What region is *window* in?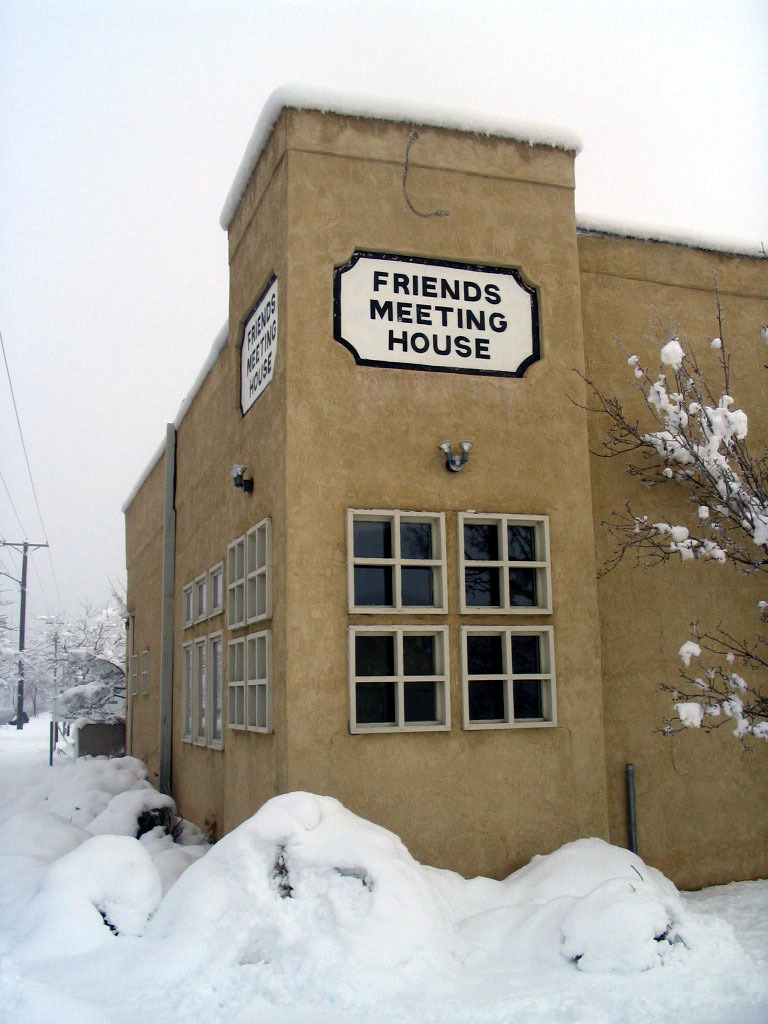
(129, 653, 138, 699).
